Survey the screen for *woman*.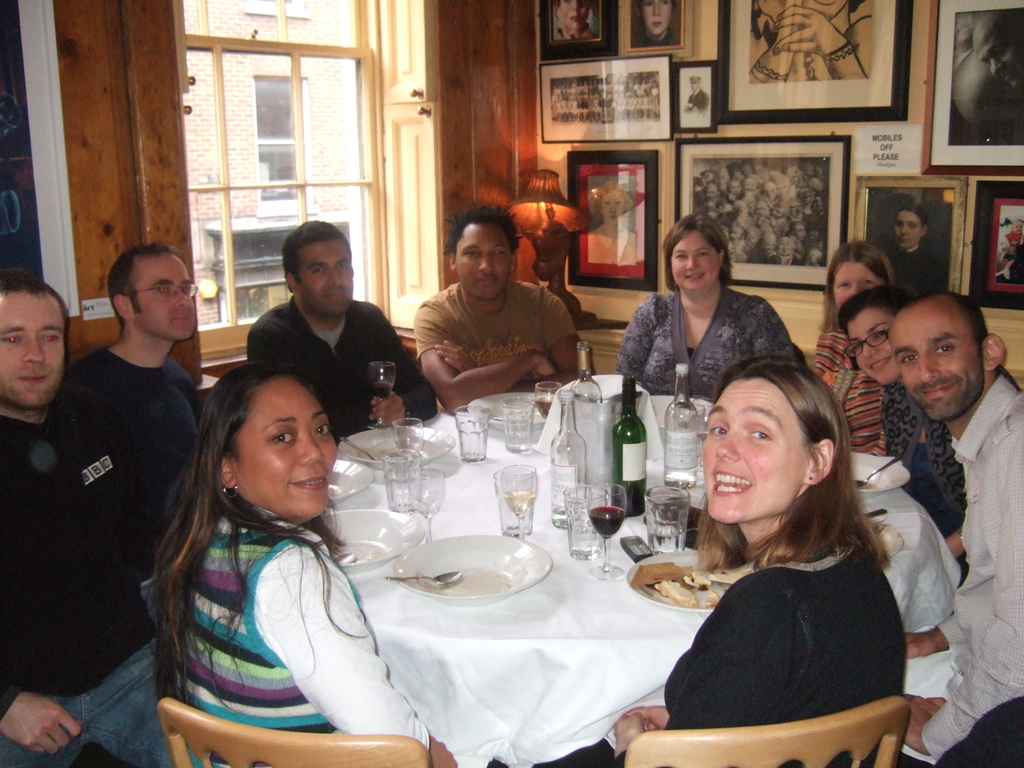
Survey found: bbox=[634, 348, 922, 742].
